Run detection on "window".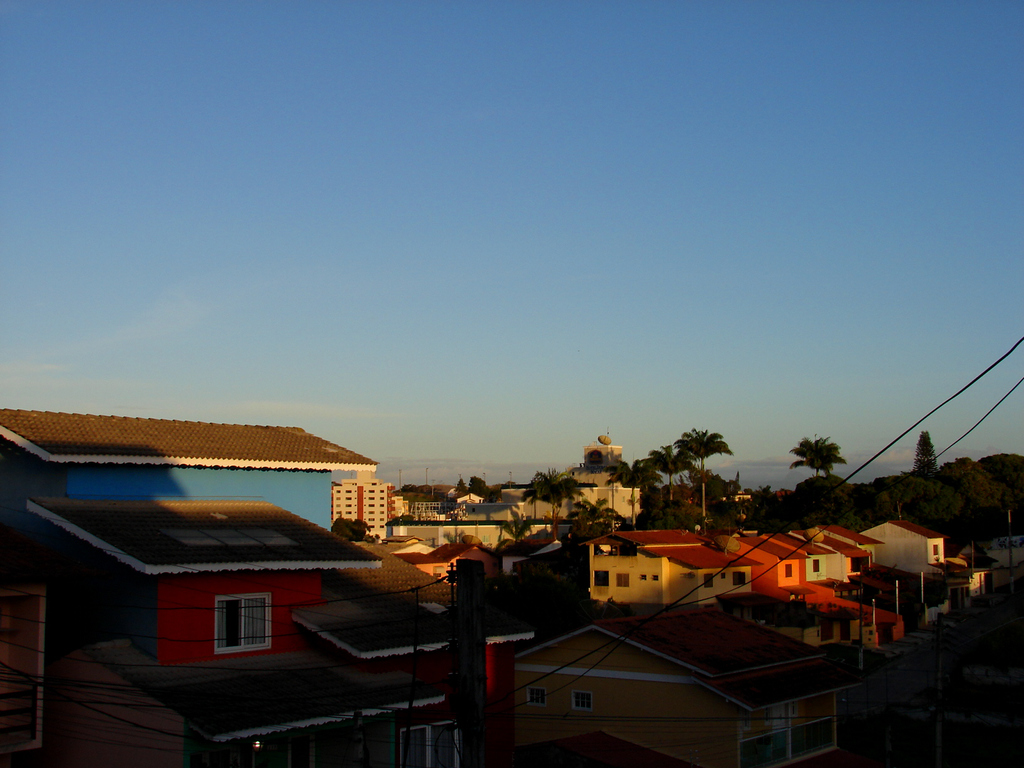
Result: bbox=(594, 569, 612, 587).
